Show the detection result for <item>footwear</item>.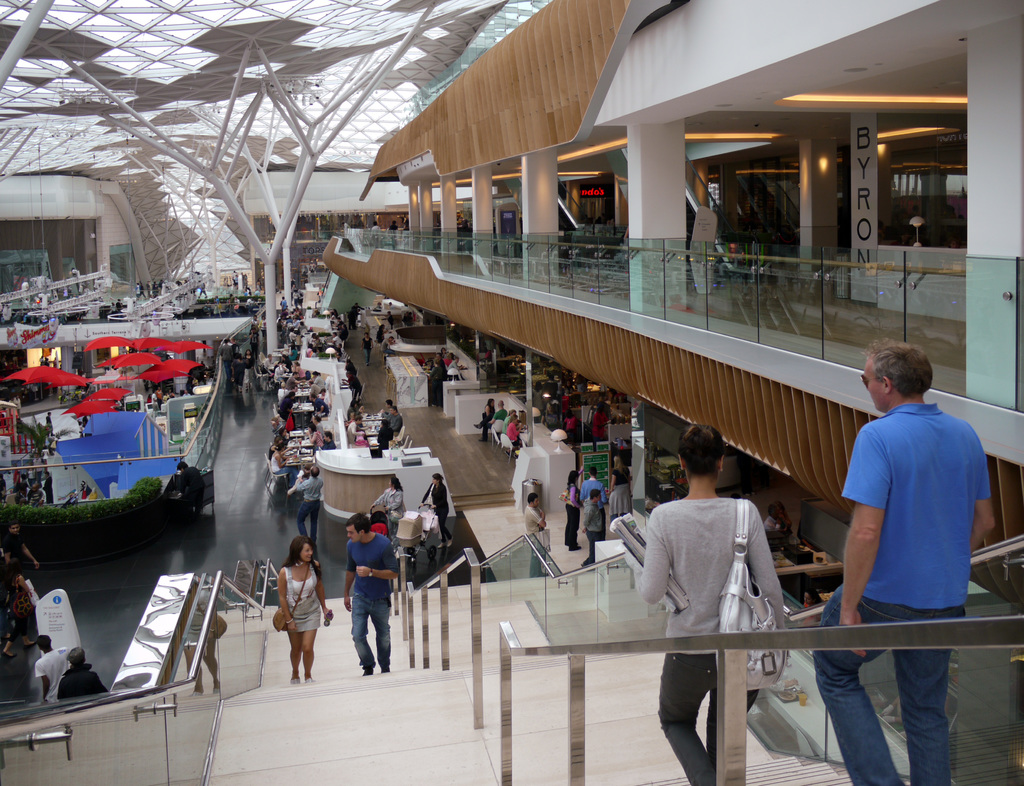
detection(306, 676, 314, 680).
